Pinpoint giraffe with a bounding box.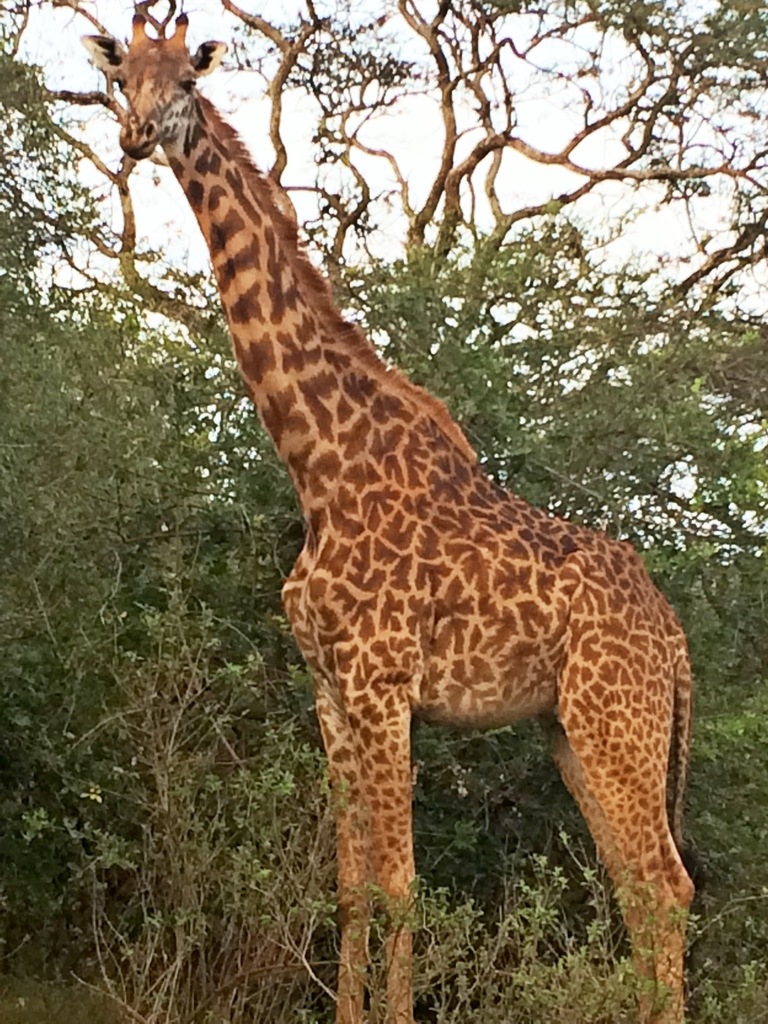
<region>74, 0, 706, 1023</region>.
